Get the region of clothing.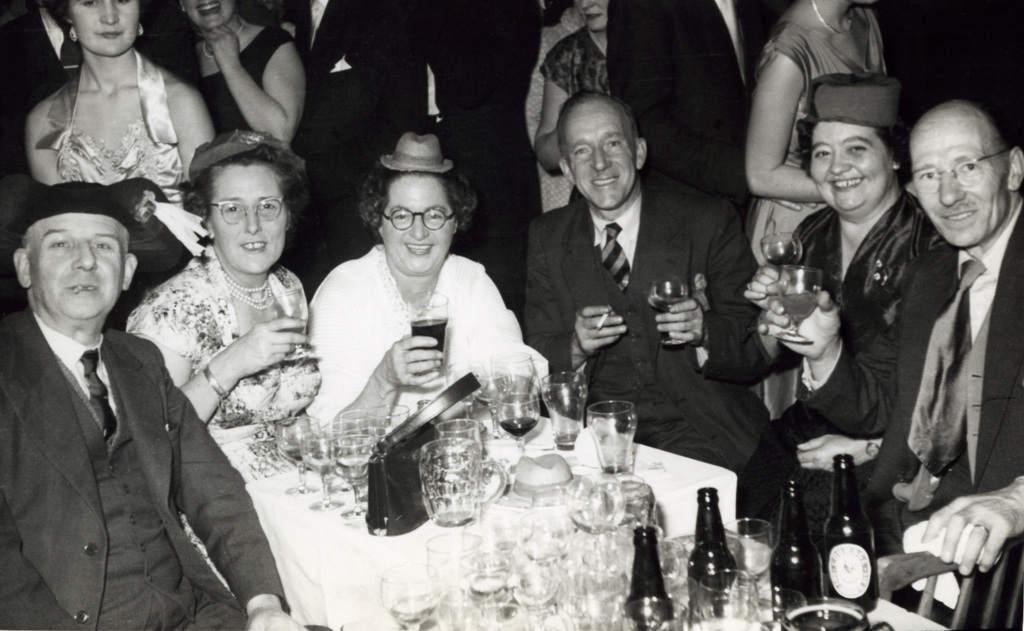
{"x1": 793, "y1": 195, "x2": 1023, "y2": 628}.
